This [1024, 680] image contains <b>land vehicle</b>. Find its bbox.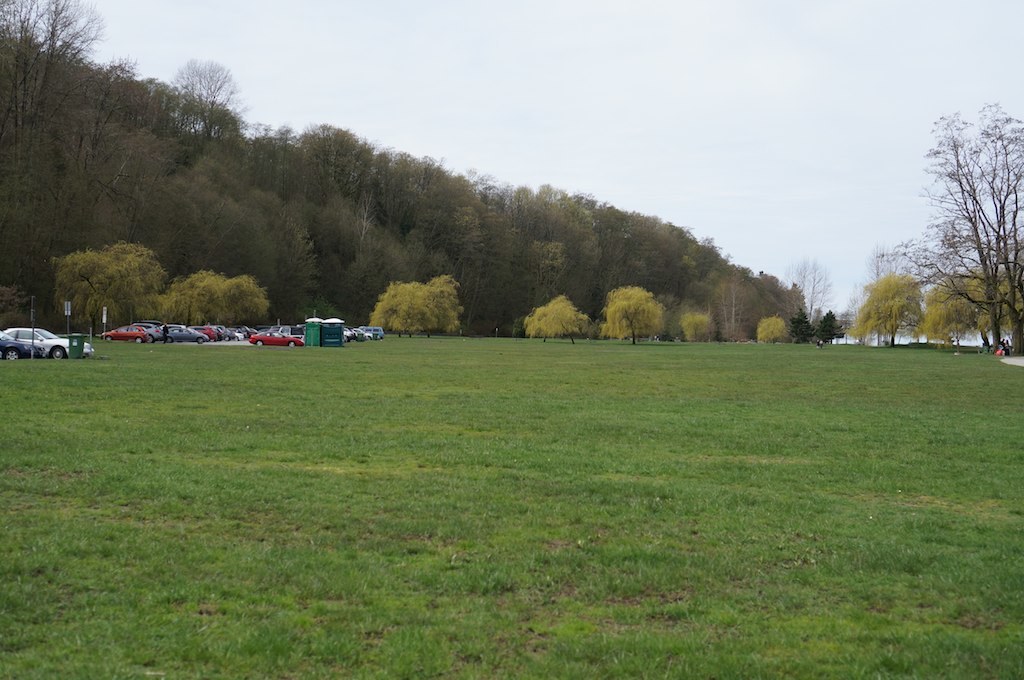
2,314,82,368.
